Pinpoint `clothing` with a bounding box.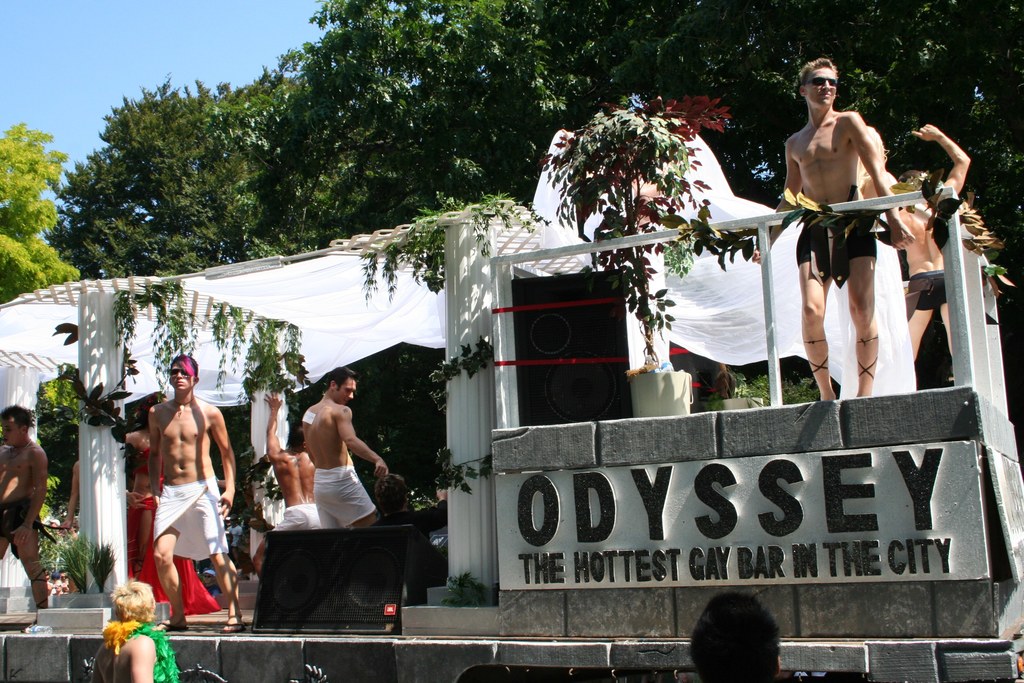
box=[313, 457, 380, 528].
